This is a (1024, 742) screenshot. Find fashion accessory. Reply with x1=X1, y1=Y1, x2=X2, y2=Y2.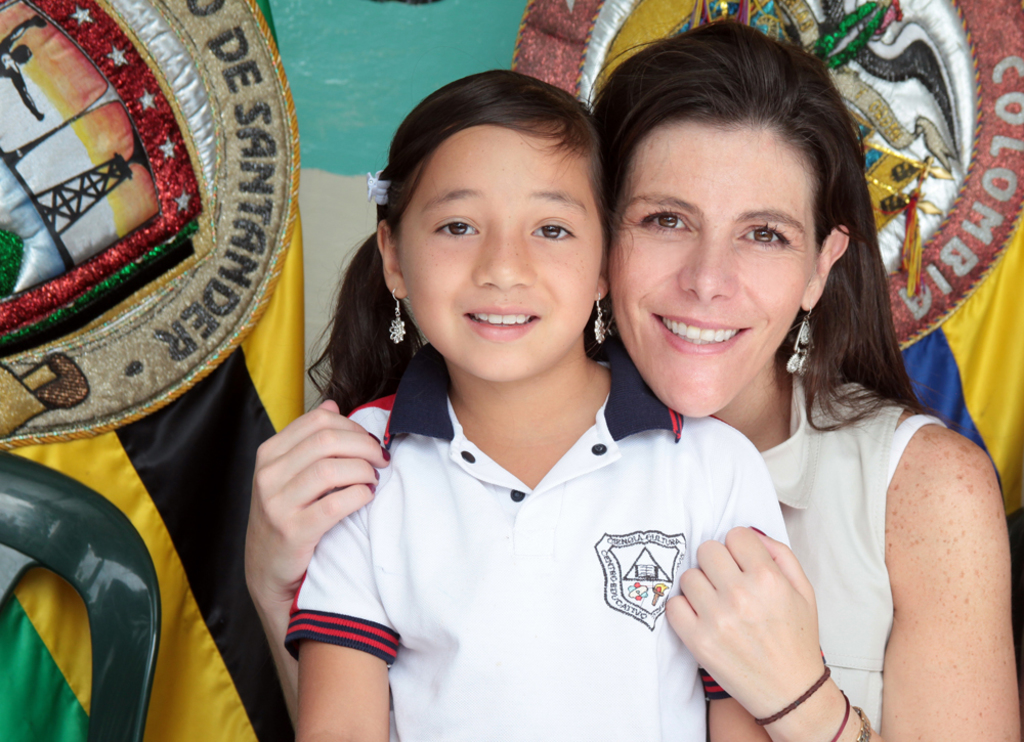
x1=365, y1=483, x2=378, y2=498.
